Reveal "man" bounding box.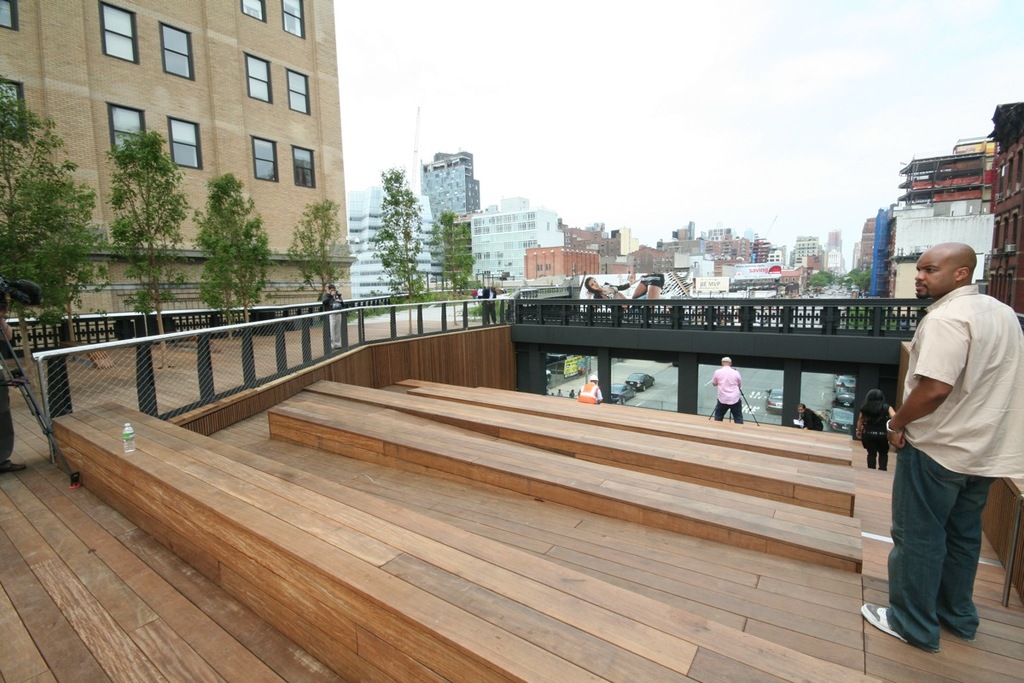
Revealed: [709,358,743,425].
